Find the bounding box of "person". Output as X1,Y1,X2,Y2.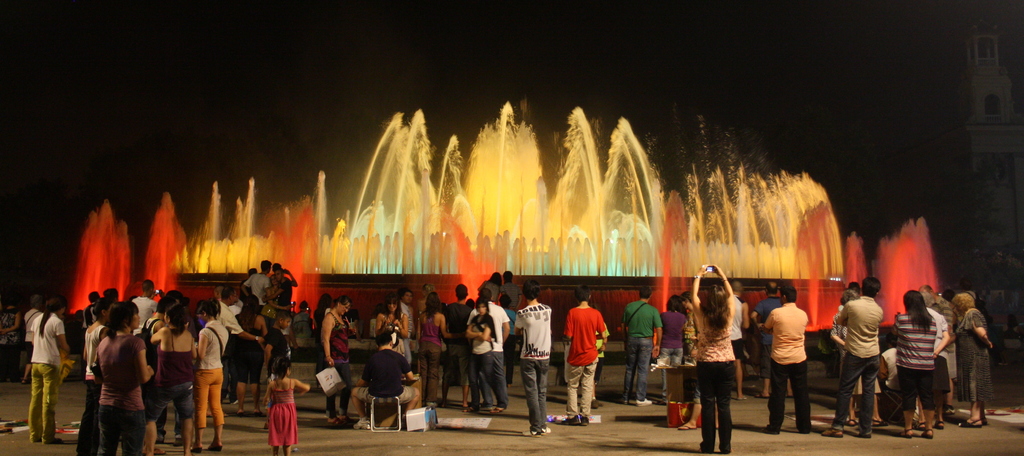
693,261,735,453.
